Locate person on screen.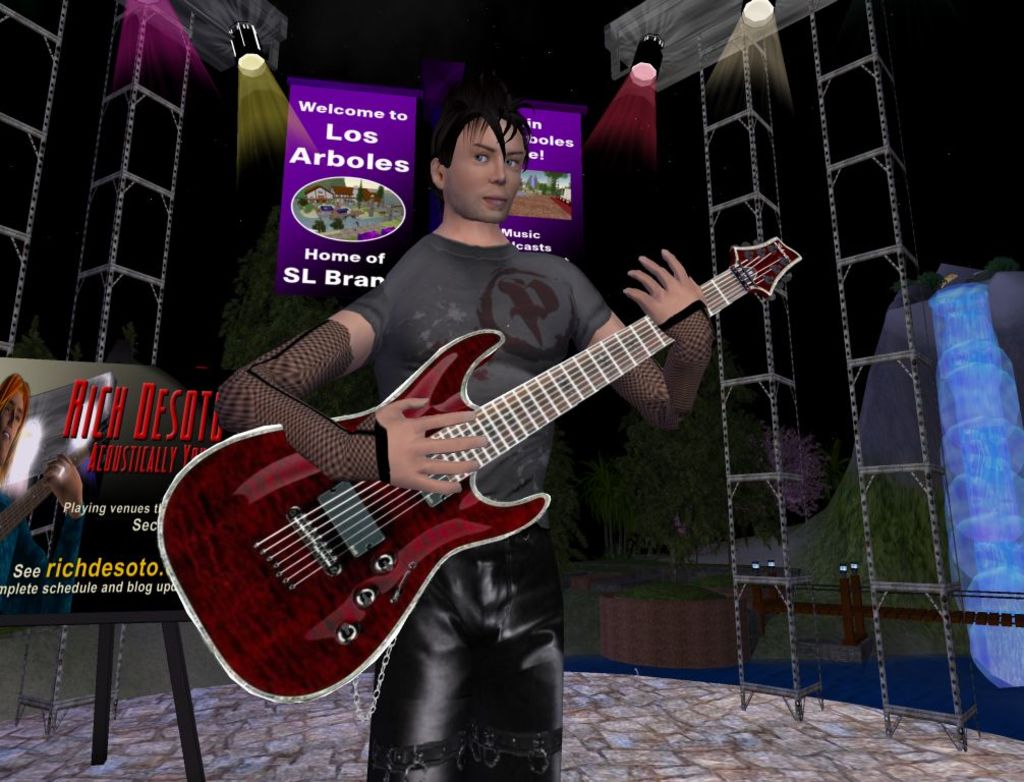
On screen at locate(0, 369, 92, 600).
